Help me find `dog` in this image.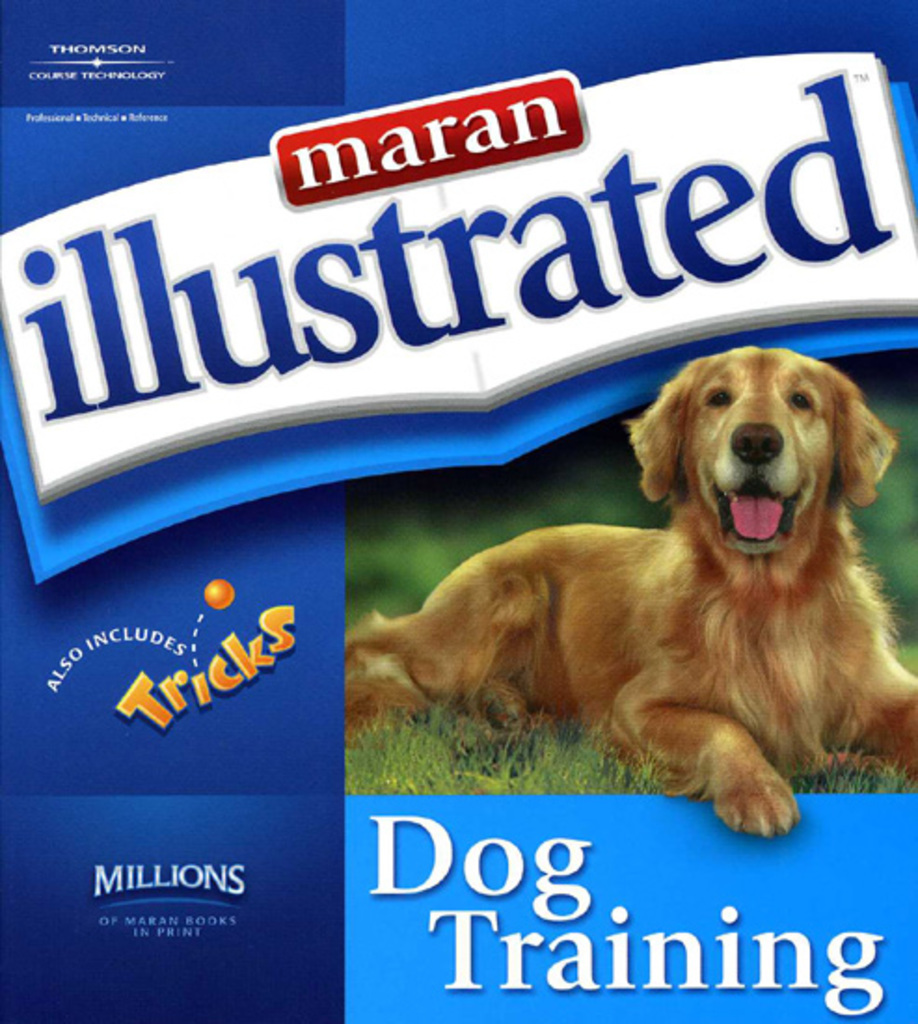
Found it: rect(344, 343, 916, 842).
